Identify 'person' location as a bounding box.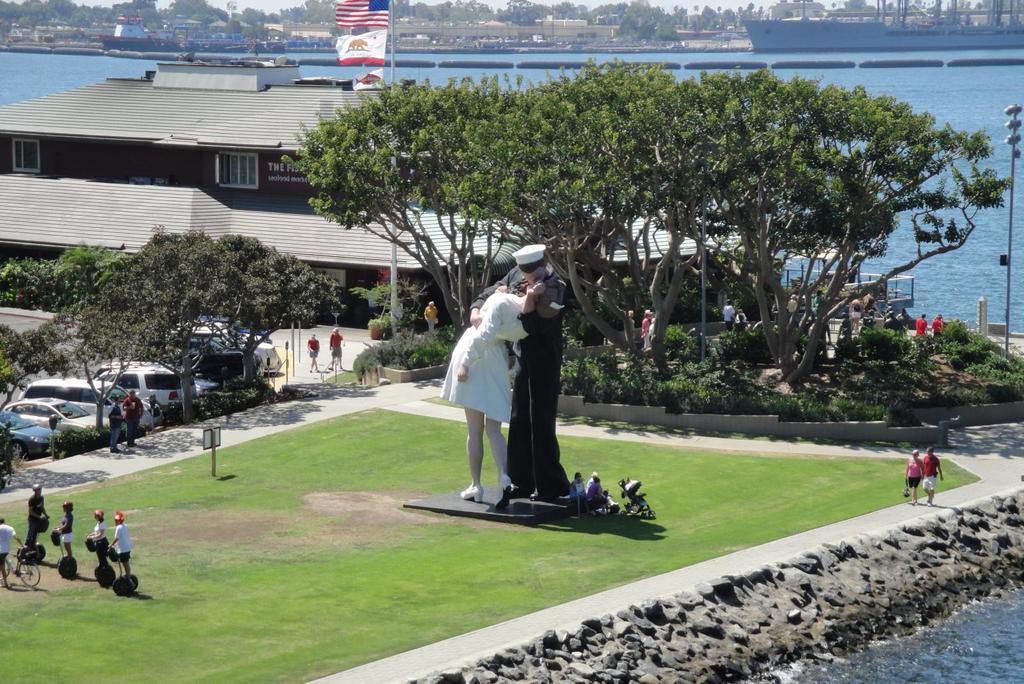
(912, 314, 928, 334).
